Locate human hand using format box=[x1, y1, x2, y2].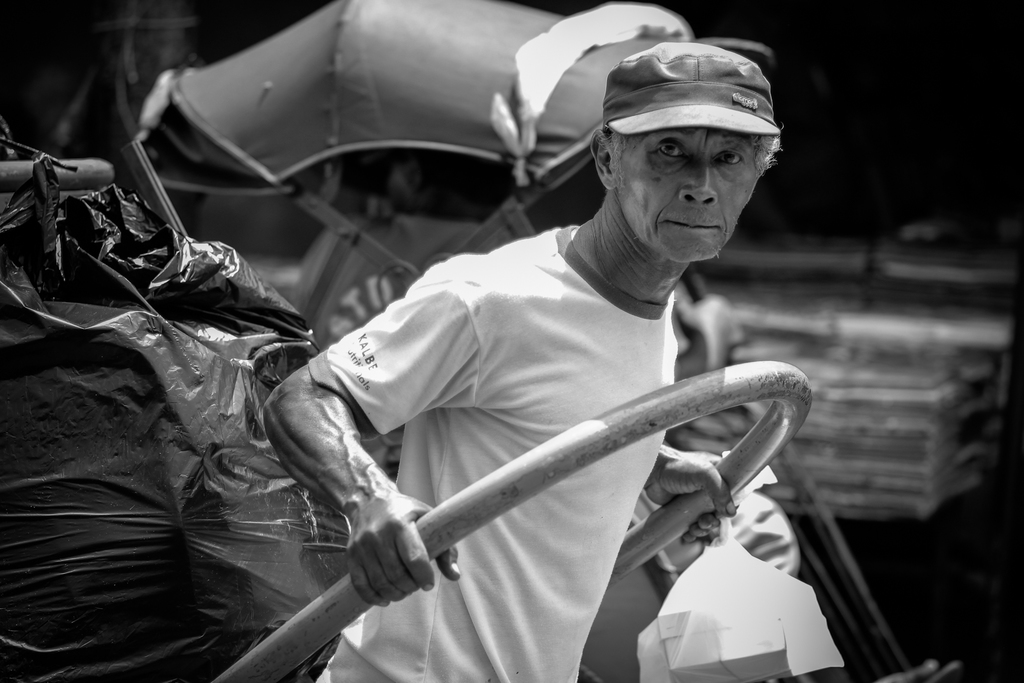
box=[648, 449, 740, 551].
